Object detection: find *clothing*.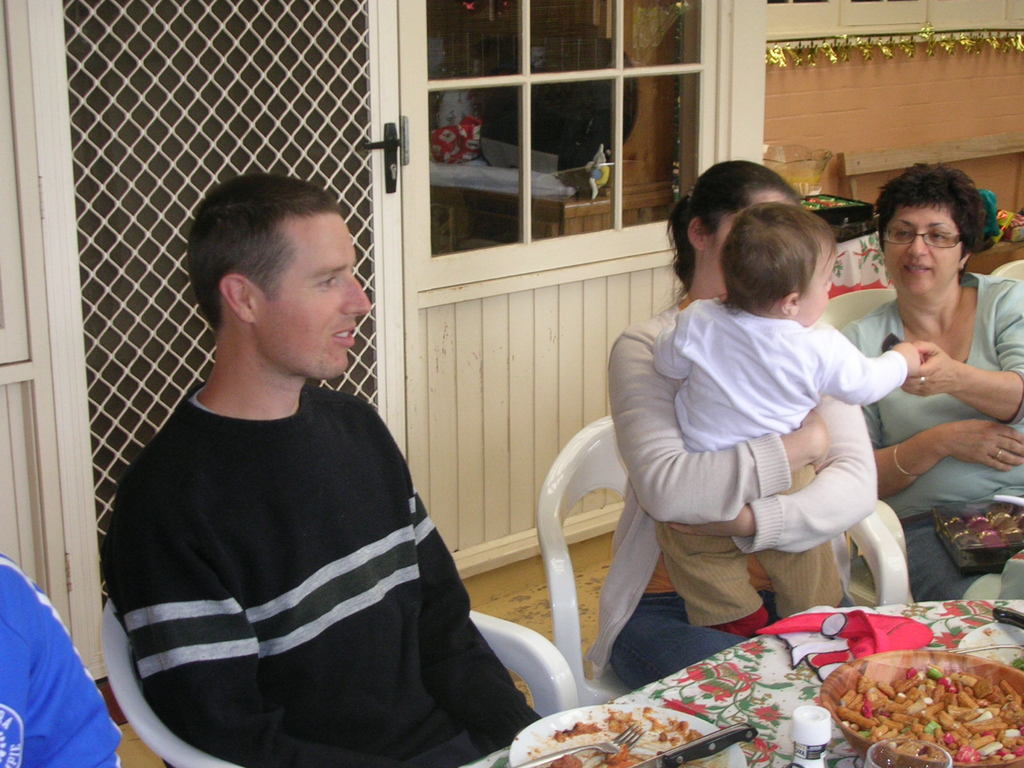
x1=585 y1=294 x2=878 y2=692.
